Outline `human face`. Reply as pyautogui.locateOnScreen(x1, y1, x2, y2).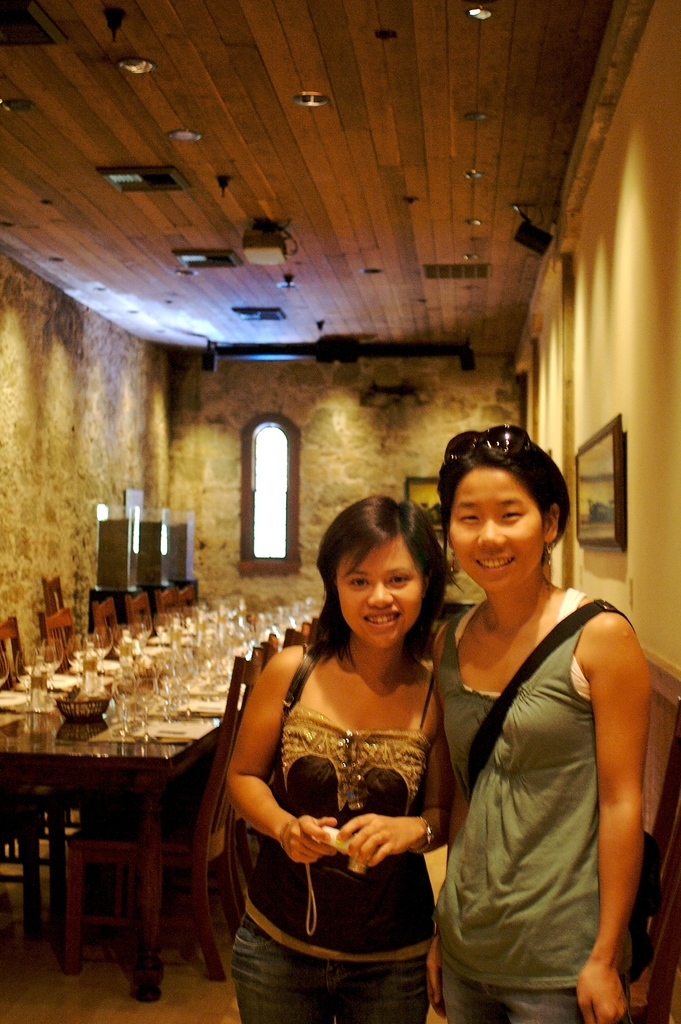
pyautogui.locateOnScreen(440, 462, 551, 595).
